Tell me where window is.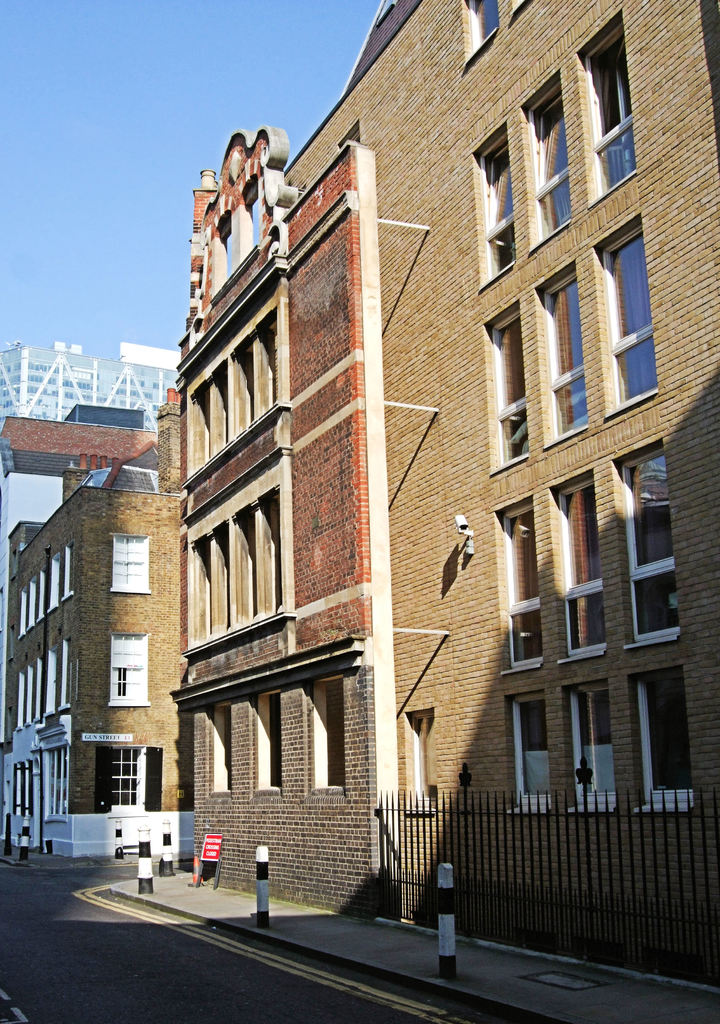
window is at bbox(548, 476, 613, 655).
